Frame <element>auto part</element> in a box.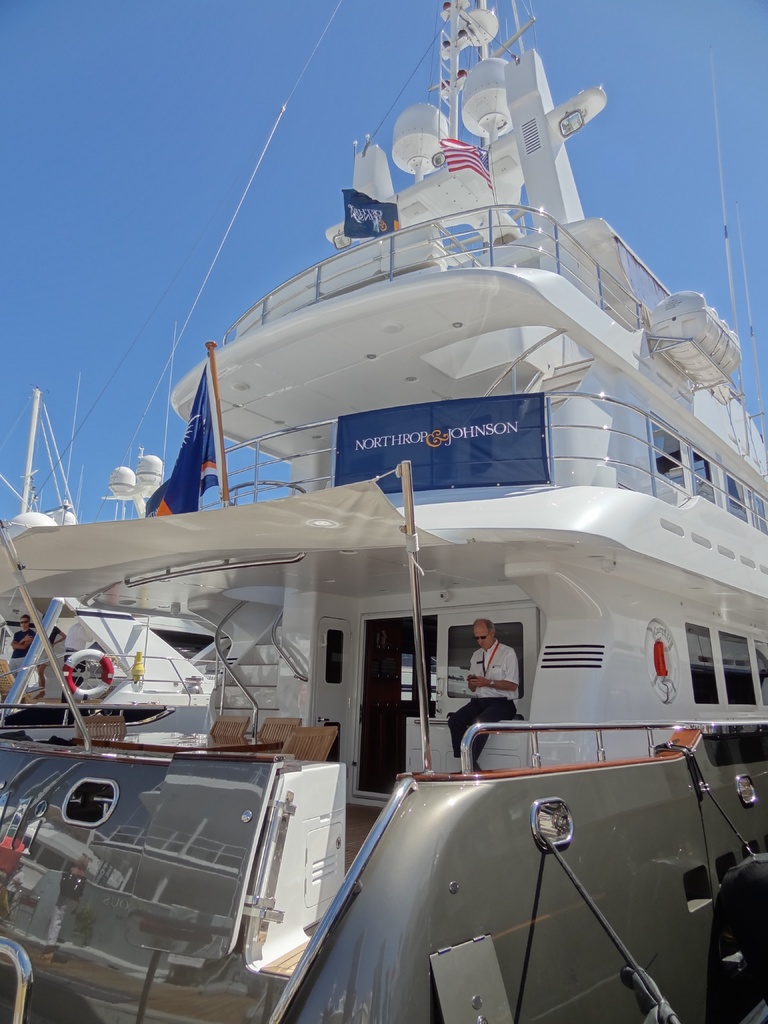
[685,755,767,886].
